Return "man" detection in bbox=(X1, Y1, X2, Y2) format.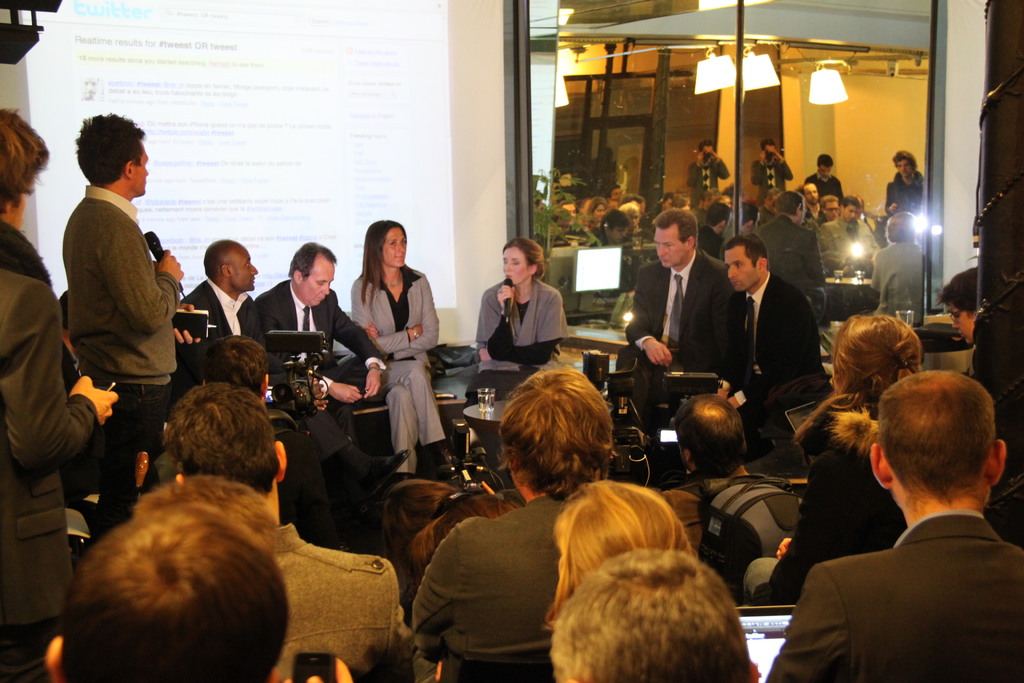
bbox=(765, 188, 817, 289).
